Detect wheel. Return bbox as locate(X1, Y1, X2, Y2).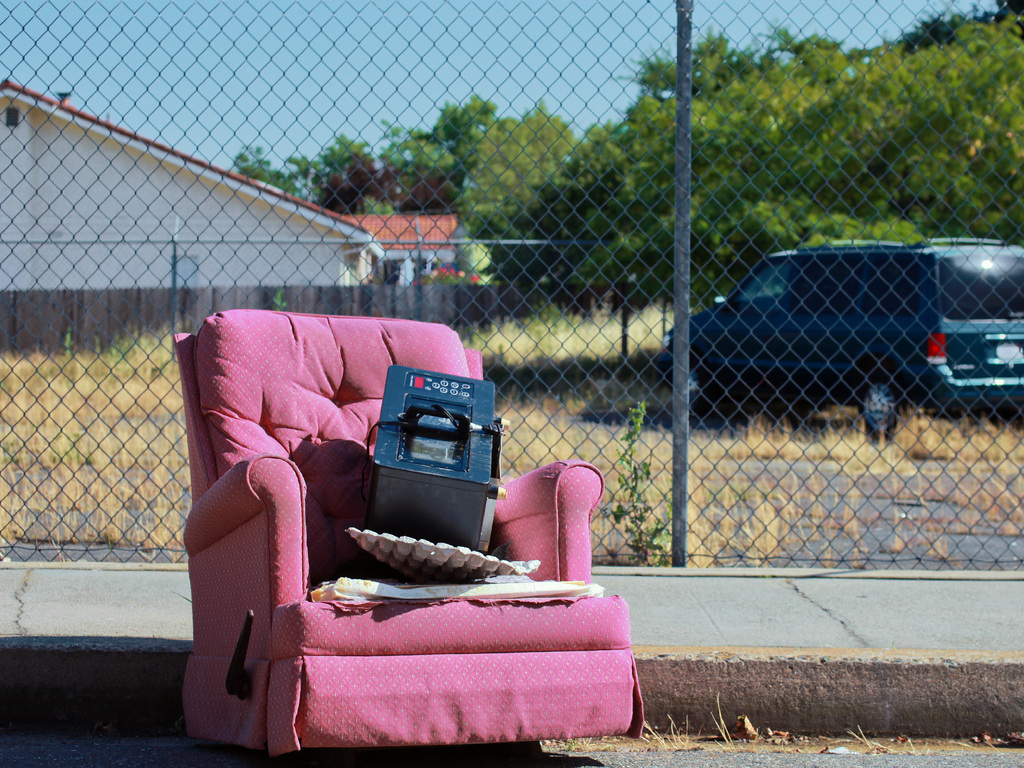
locate(687, 365, 707, 414).
